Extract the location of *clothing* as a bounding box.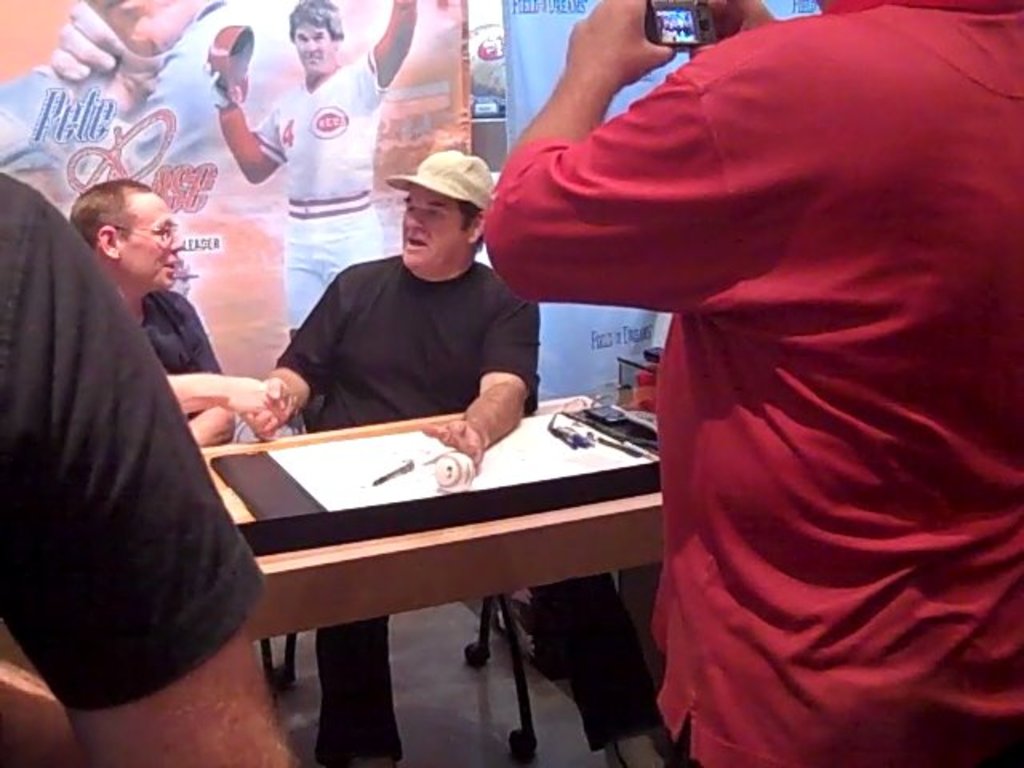
pyautogui.locateOnScreen(3, 170, 264, 712).
